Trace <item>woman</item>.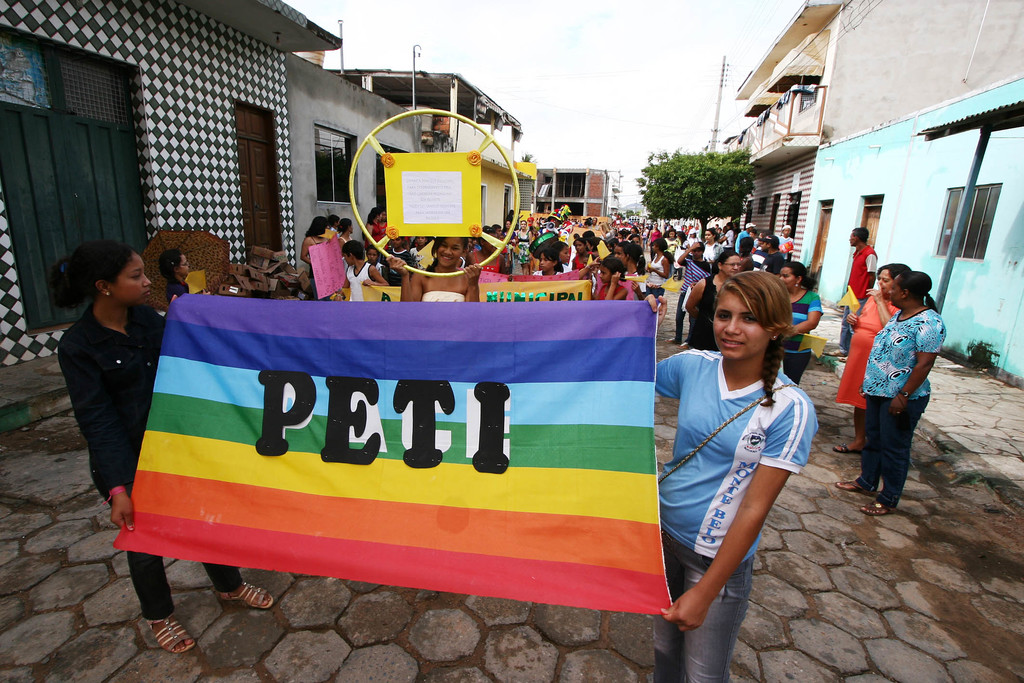
Traced to [left=774, top=257, right=821, bottom=388].
